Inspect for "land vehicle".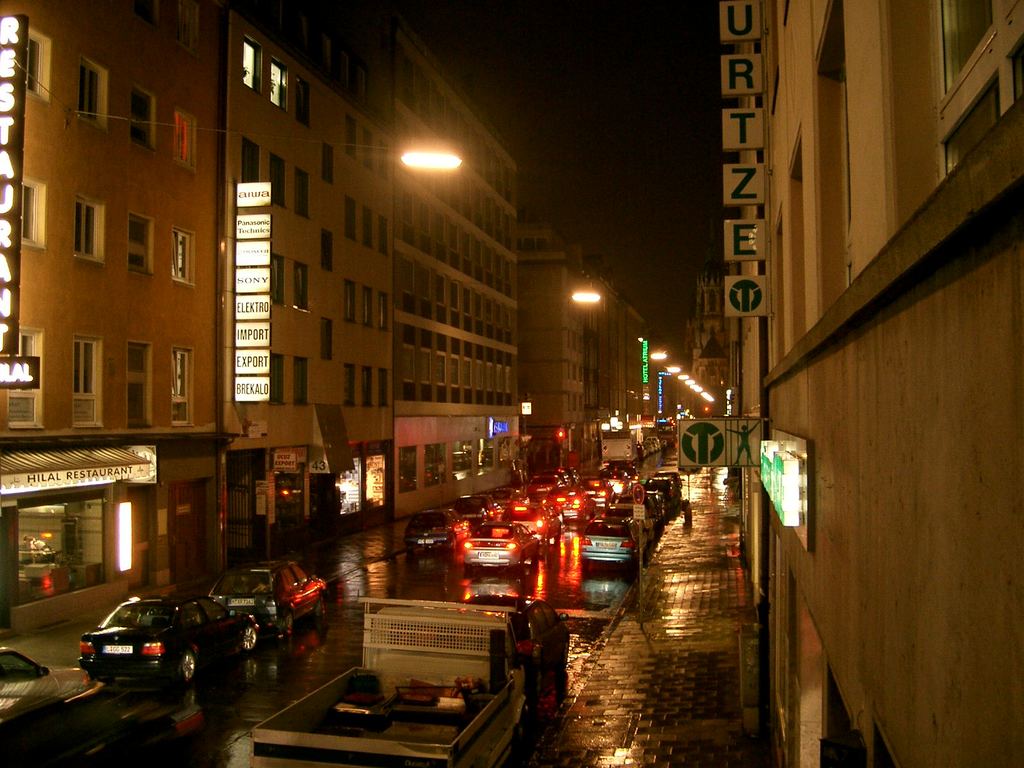
Inspection: 505 506 564 547.
